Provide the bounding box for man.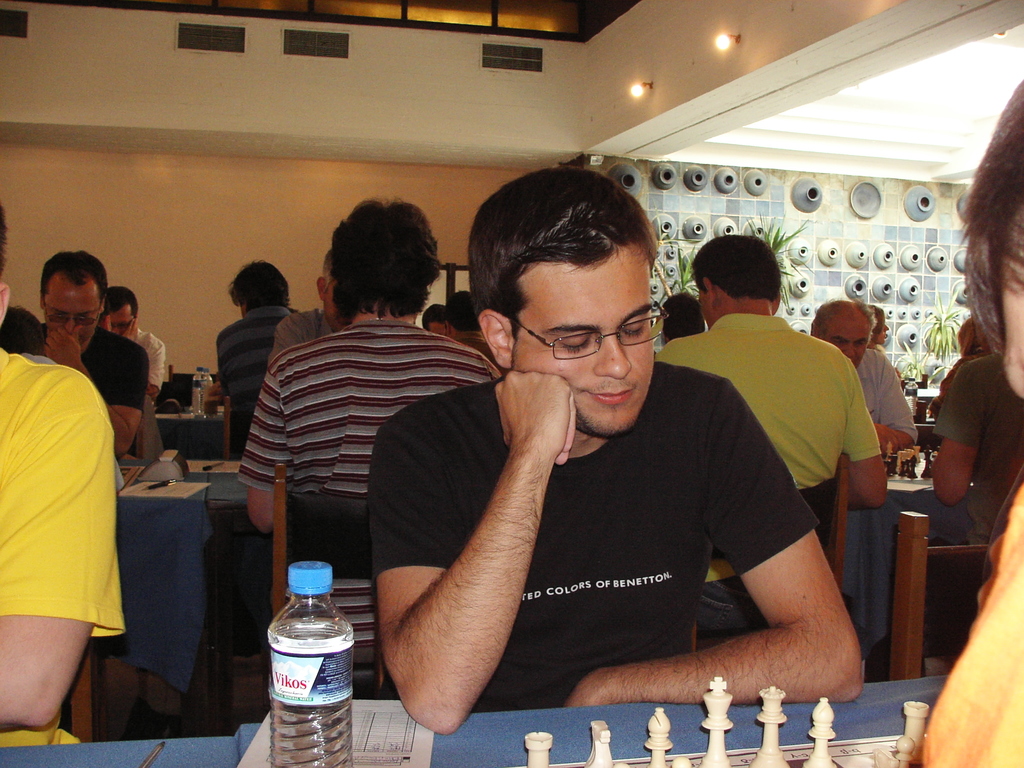
select_region(95, 283, 168, 454).
